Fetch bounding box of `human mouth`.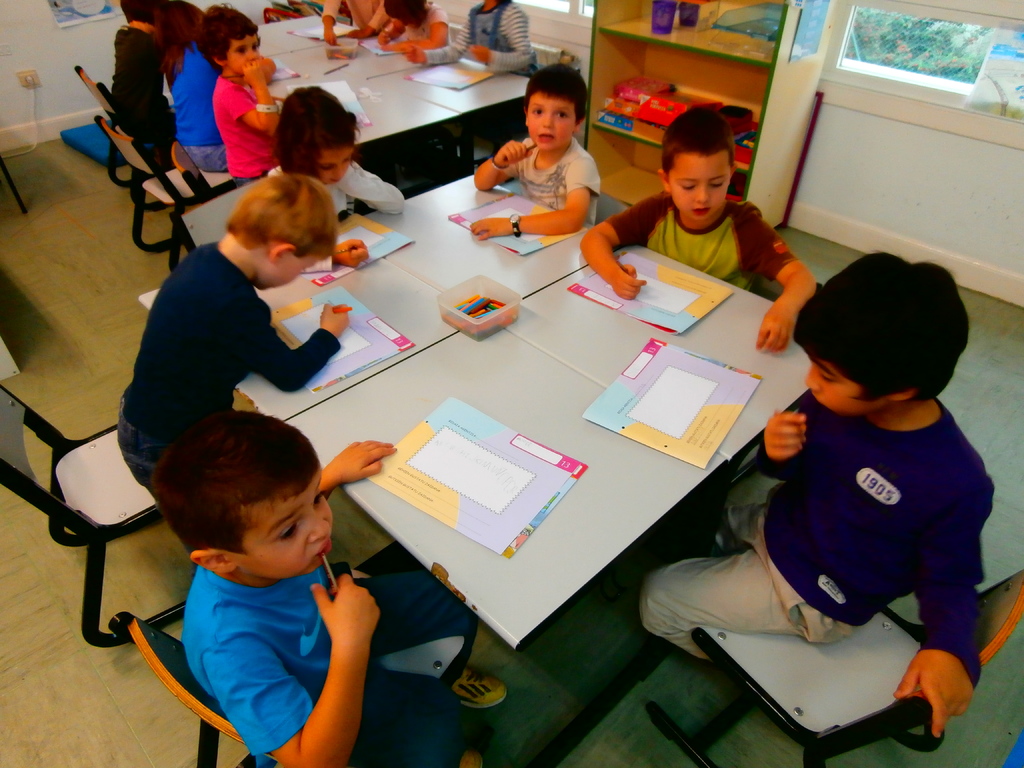
Bbox: left=320, top=541, right=333, bottom=557.
